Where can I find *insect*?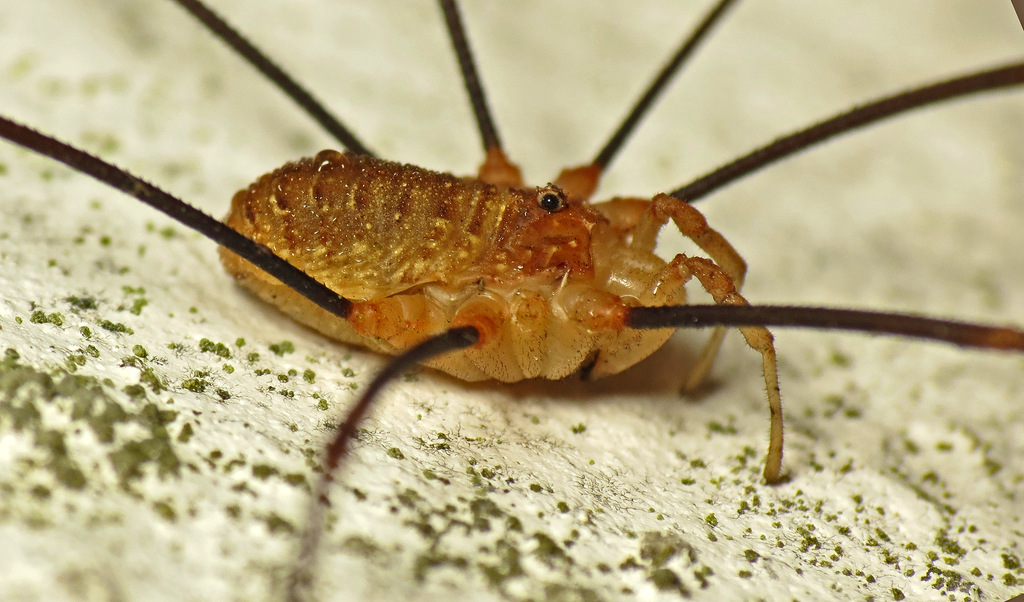
You can find it at <box>0,0,1023,601</box>.
